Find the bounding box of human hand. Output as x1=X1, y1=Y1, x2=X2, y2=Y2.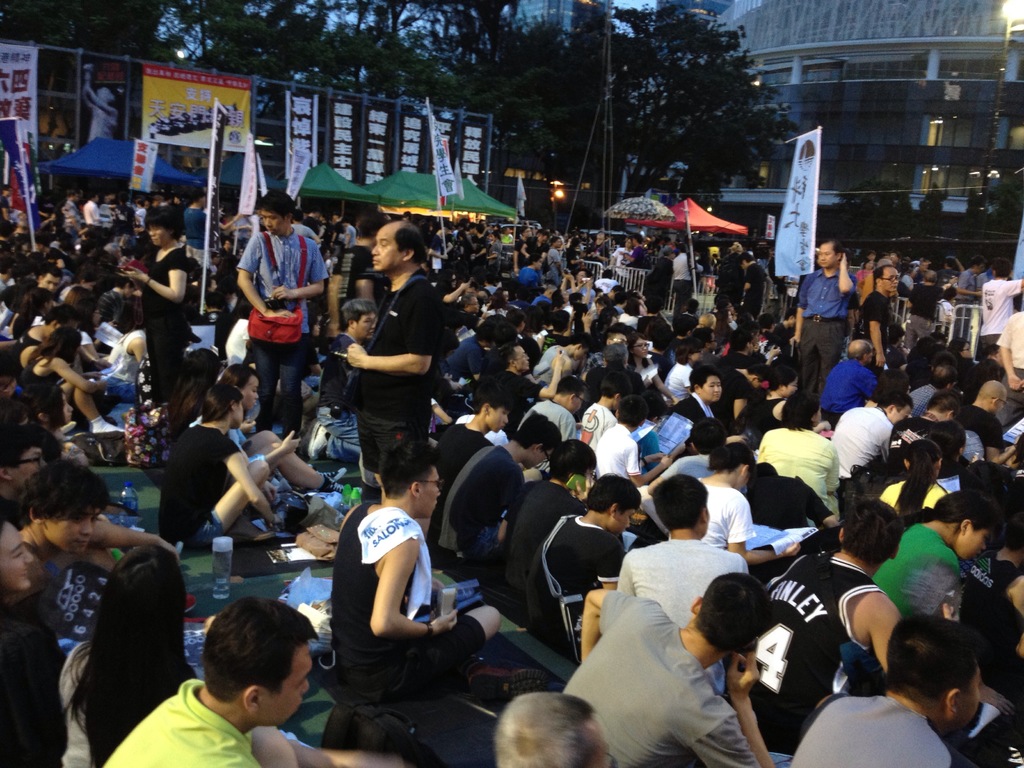
x1=723, y1=650, x2=760, y2=701.
